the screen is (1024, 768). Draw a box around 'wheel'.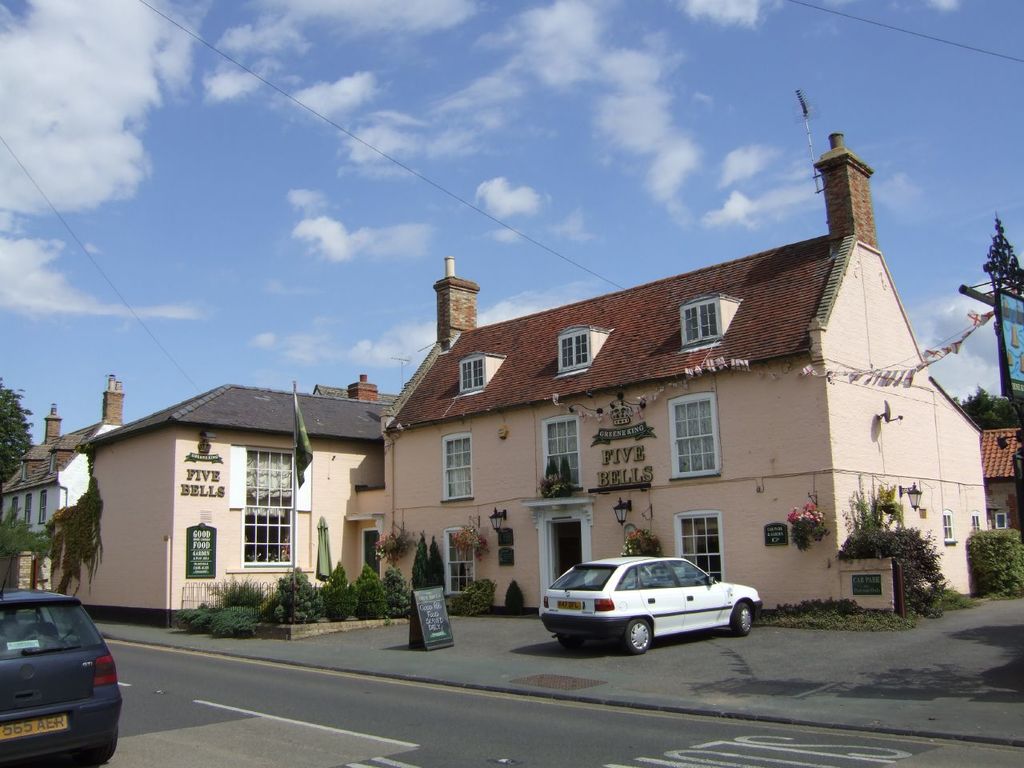
pyautogui.locateOnScreen(623, 619, 651, 651).
